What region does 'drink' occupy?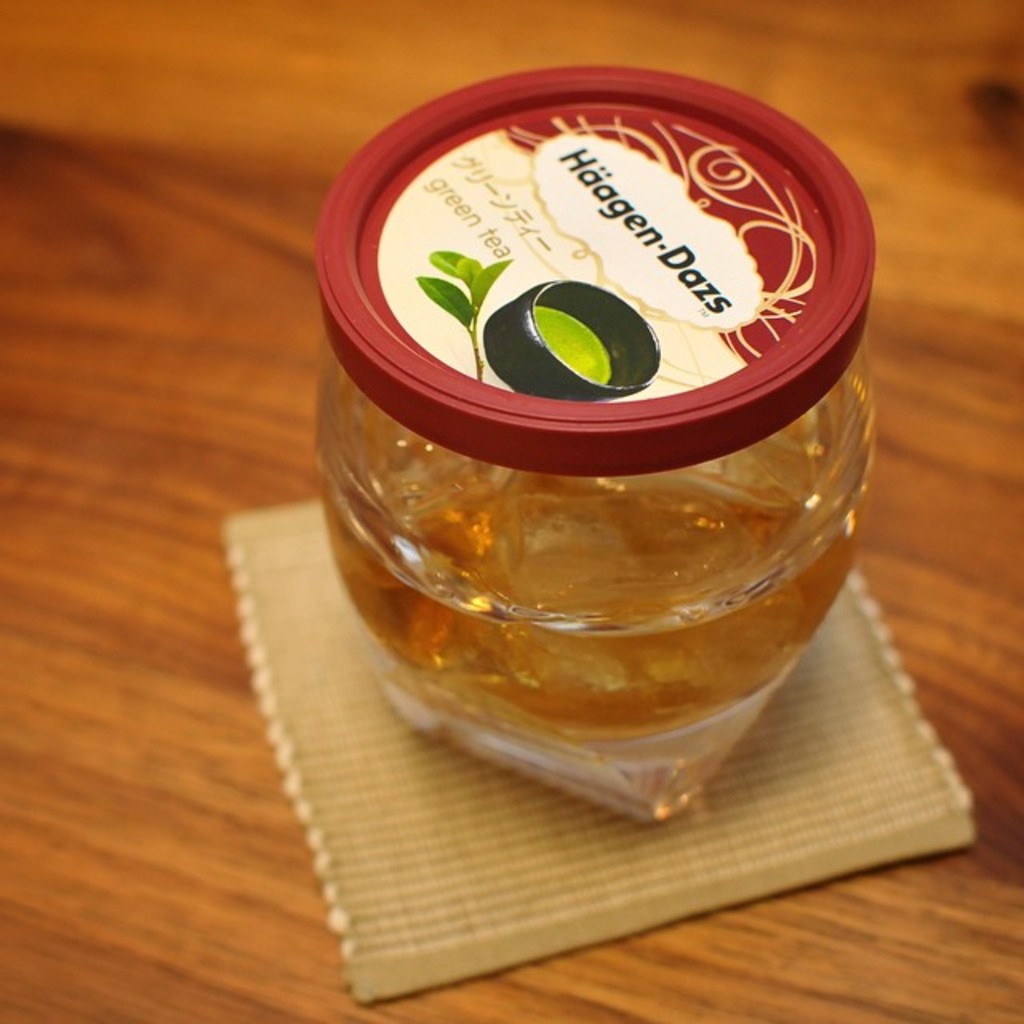
bbox=(315, 469, 861, 757).
